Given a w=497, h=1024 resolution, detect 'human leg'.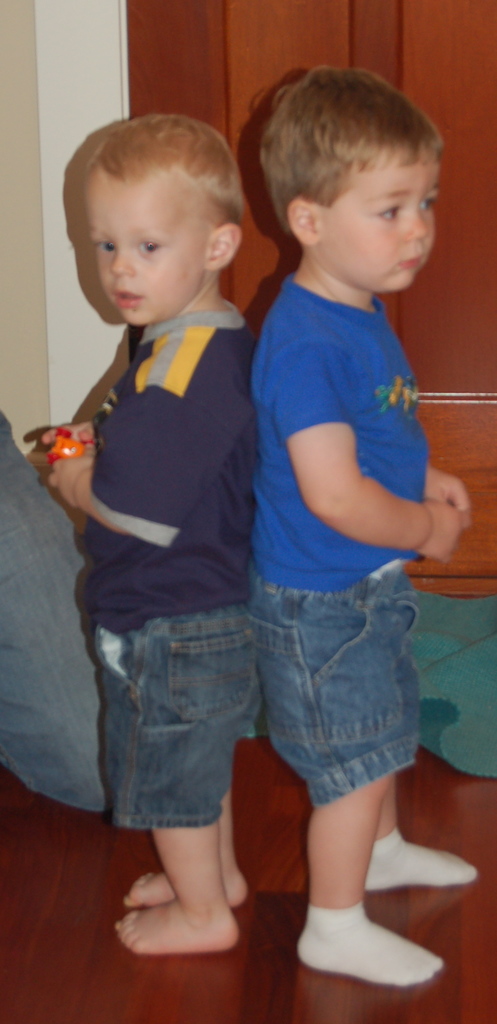
<region>257, 555, 446, 987</region>.
